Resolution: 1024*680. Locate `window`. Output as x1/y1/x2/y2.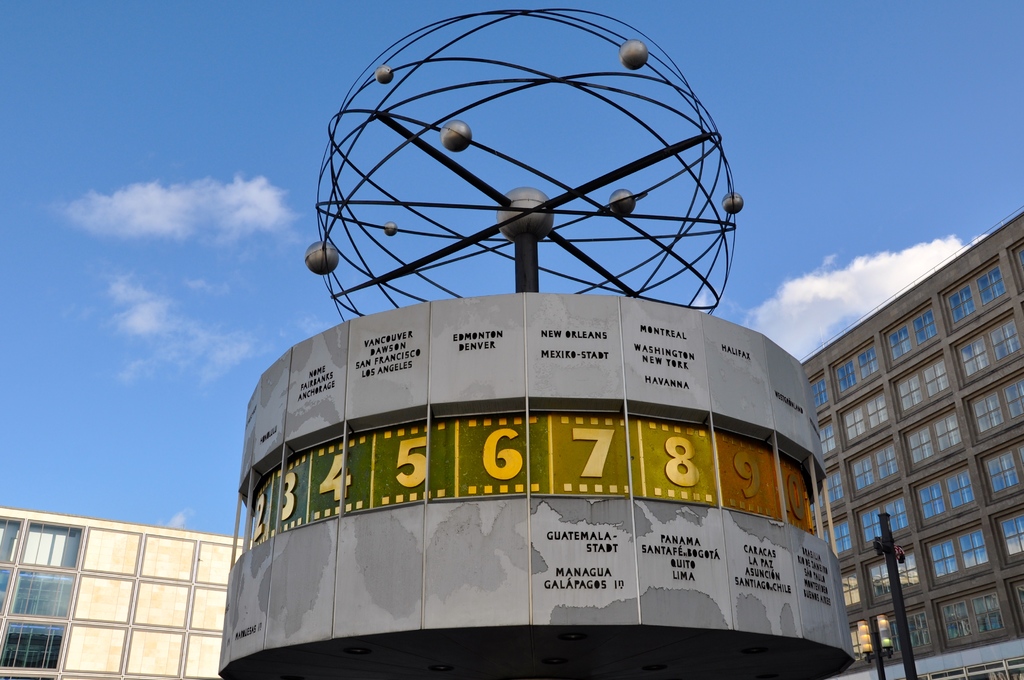
867/394/888/430.
